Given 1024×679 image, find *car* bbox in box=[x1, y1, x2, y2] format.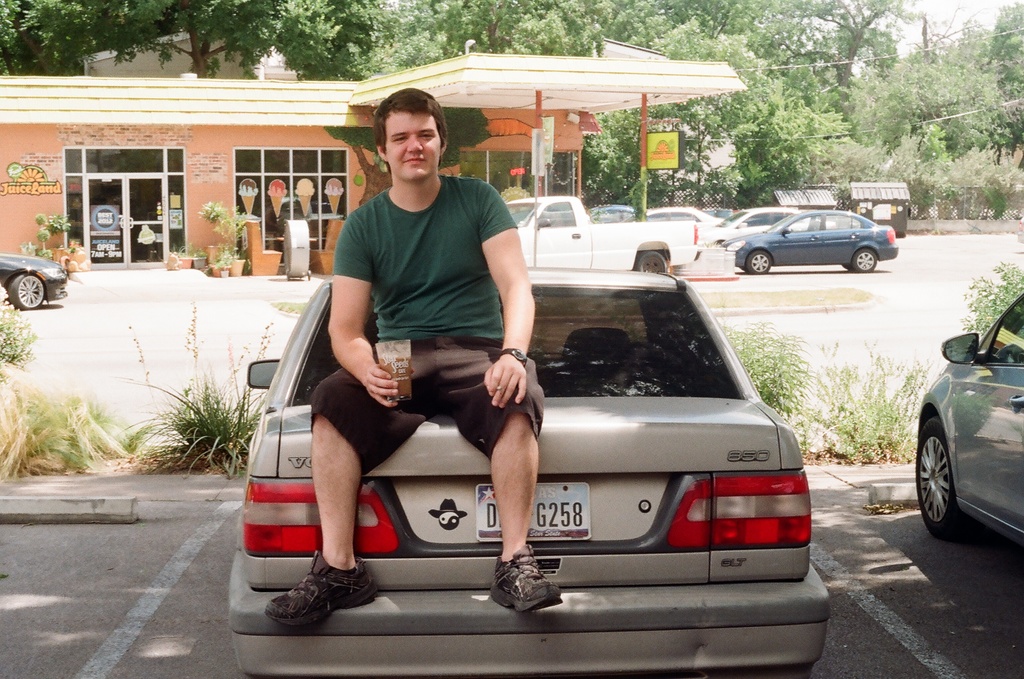
box=[646, 205, 741, 248].
